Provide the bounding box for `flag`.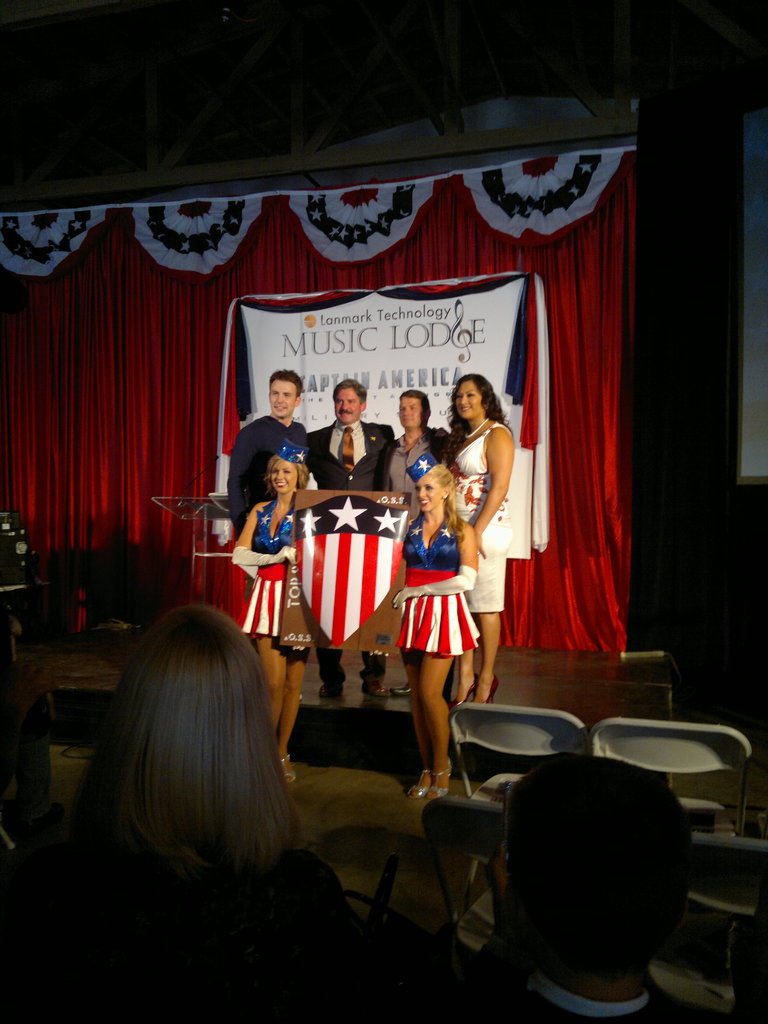
{"x1": 205, "y1": 299, "x2": 262, "y2": 493}.
